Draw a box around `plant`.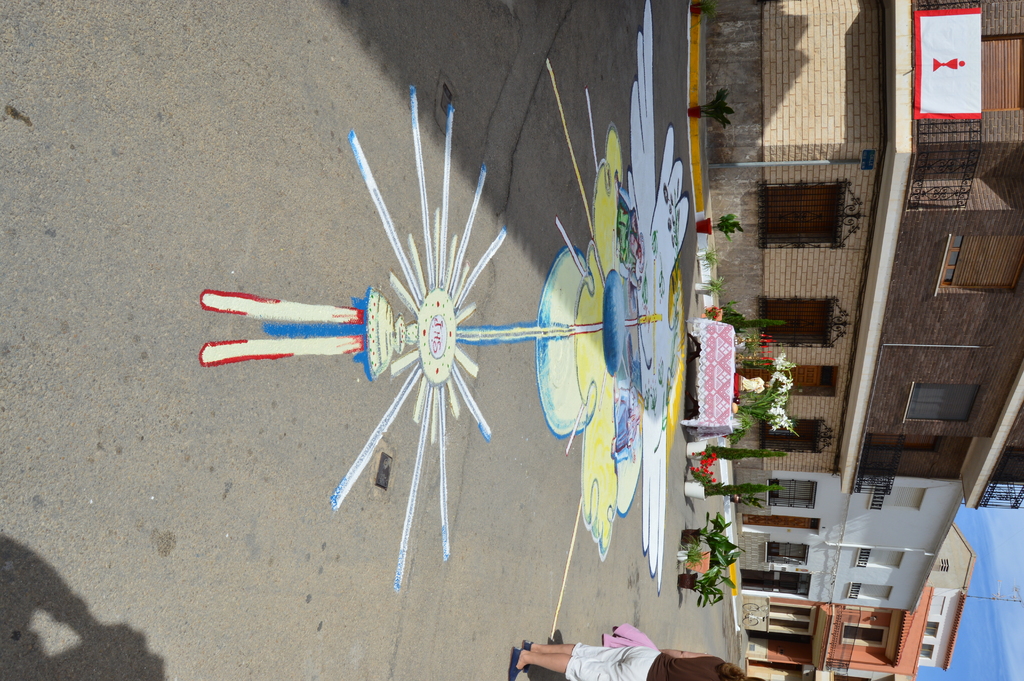
(696, 563, 729, 603).
